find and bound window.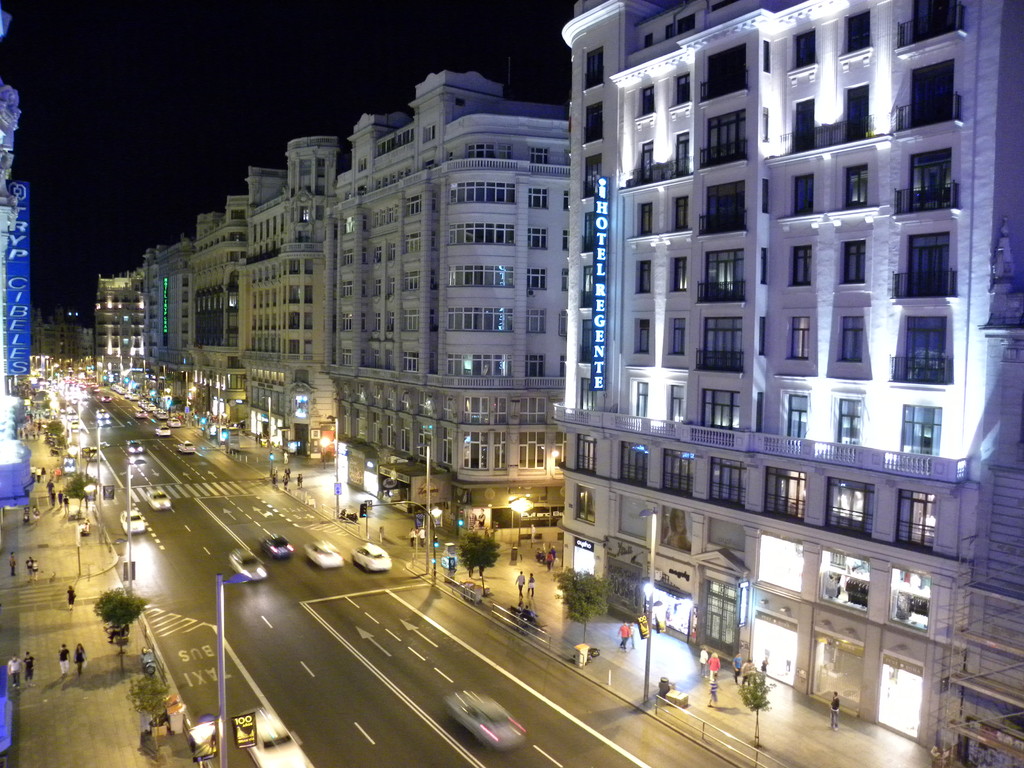
Bound: x1=779, y1=316, x2=813, y2=360.
